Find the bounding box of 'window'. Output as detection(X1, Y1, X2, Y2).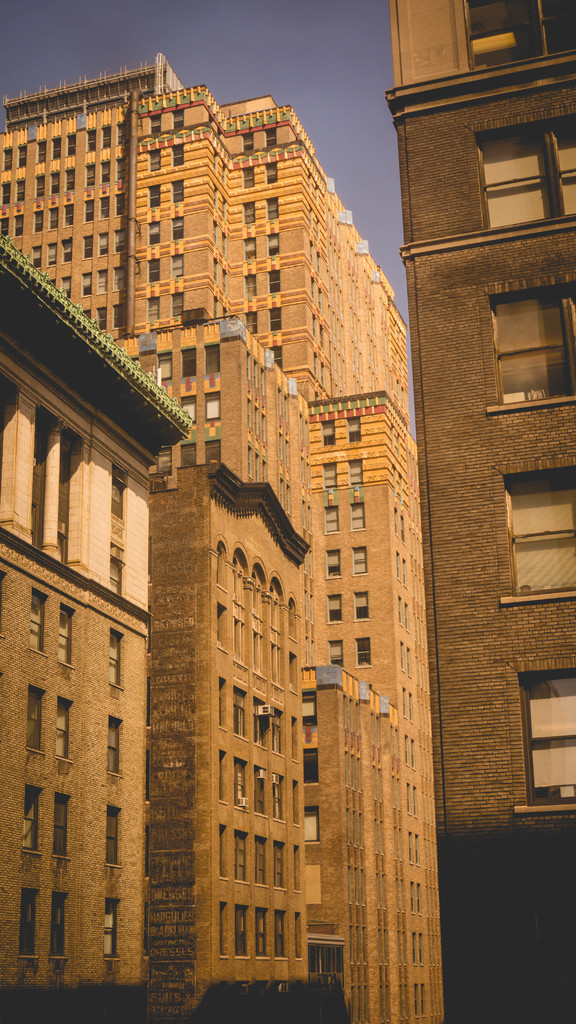
detection(272, 846, 288, 886).
